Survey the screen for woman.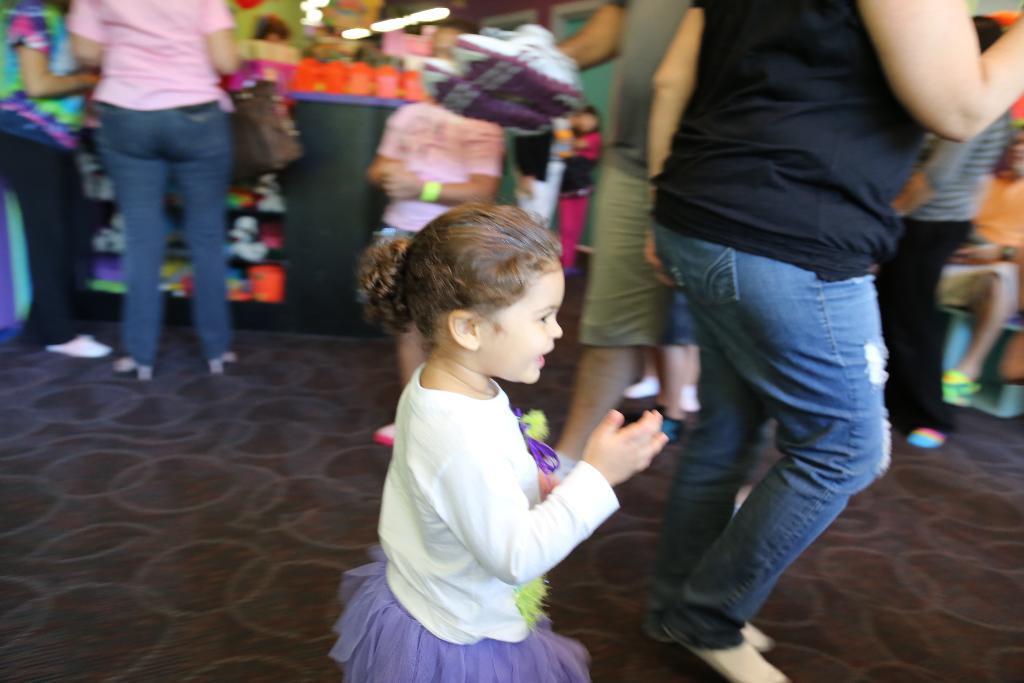
Survey found: locate(0, 0, 114, 356).
